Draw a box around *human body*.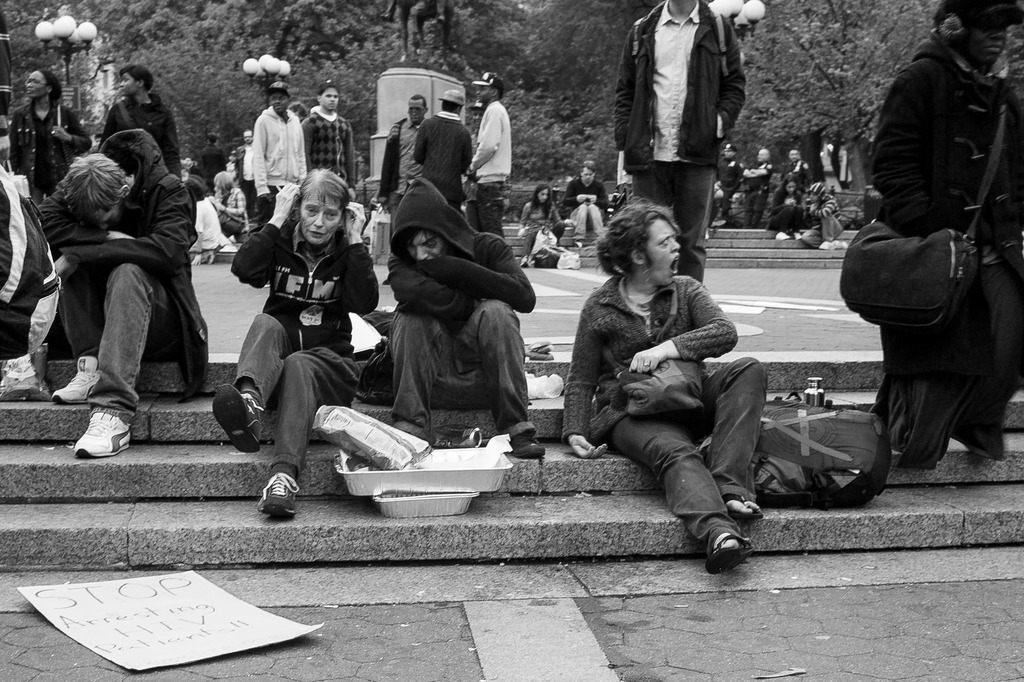
pyautogui.locateOnScreen(381, 230, 547, 458).
